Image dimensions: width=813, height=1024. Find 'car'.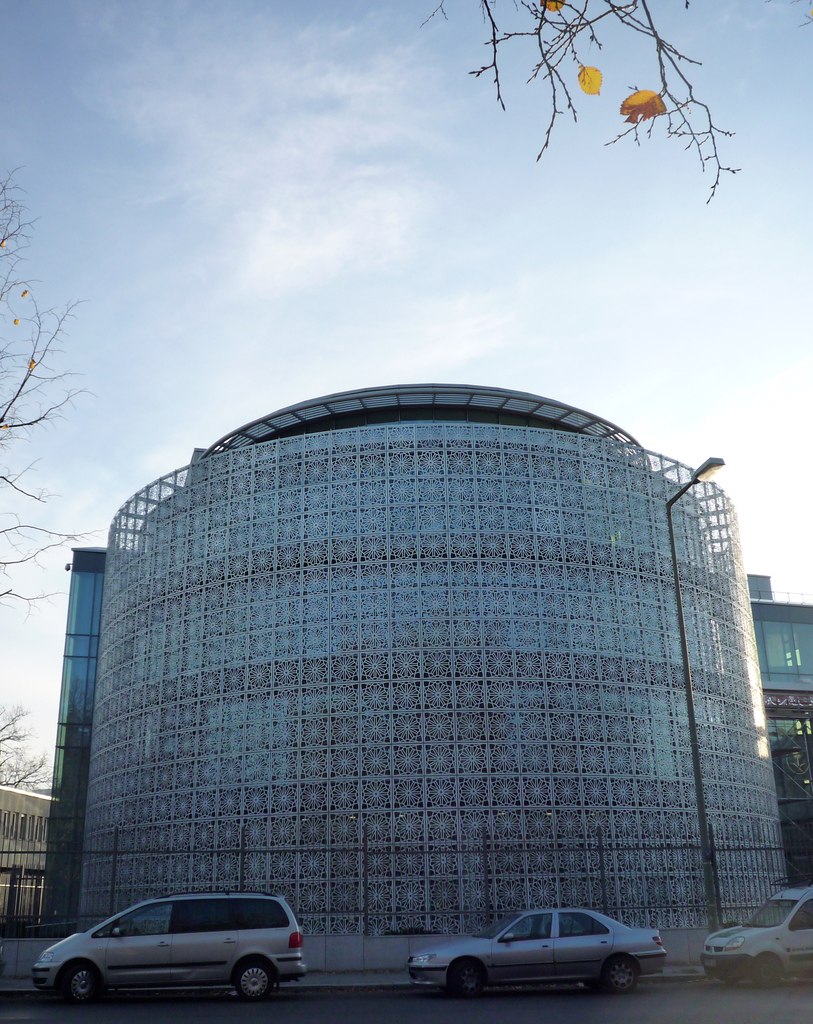
35, 897, 335, 1005.
